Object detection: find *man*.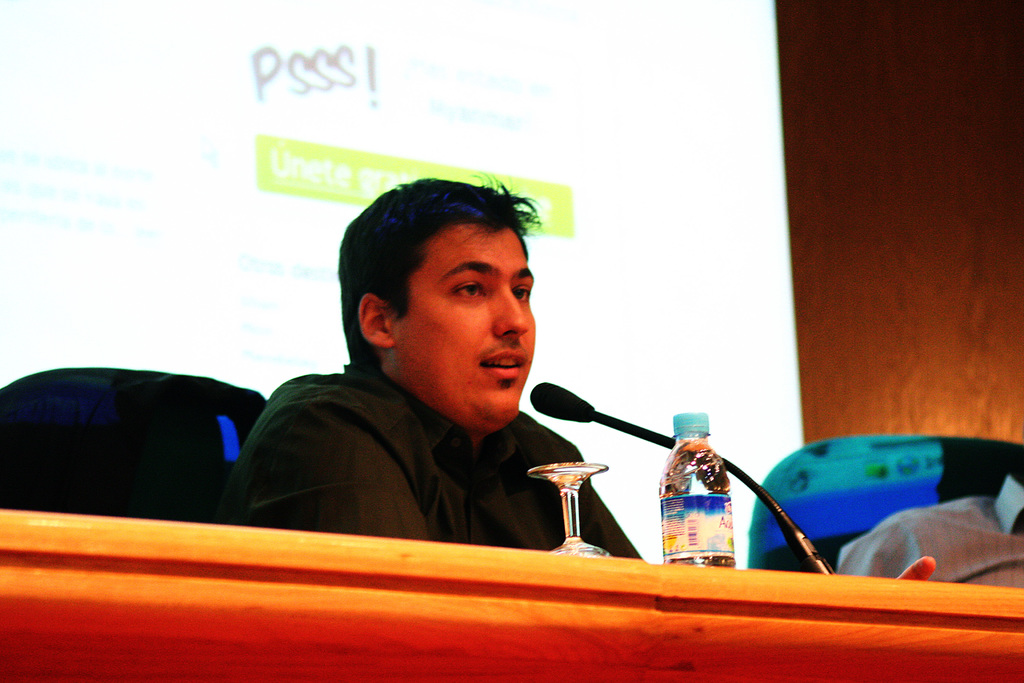
(192, 199, 645, 554).
